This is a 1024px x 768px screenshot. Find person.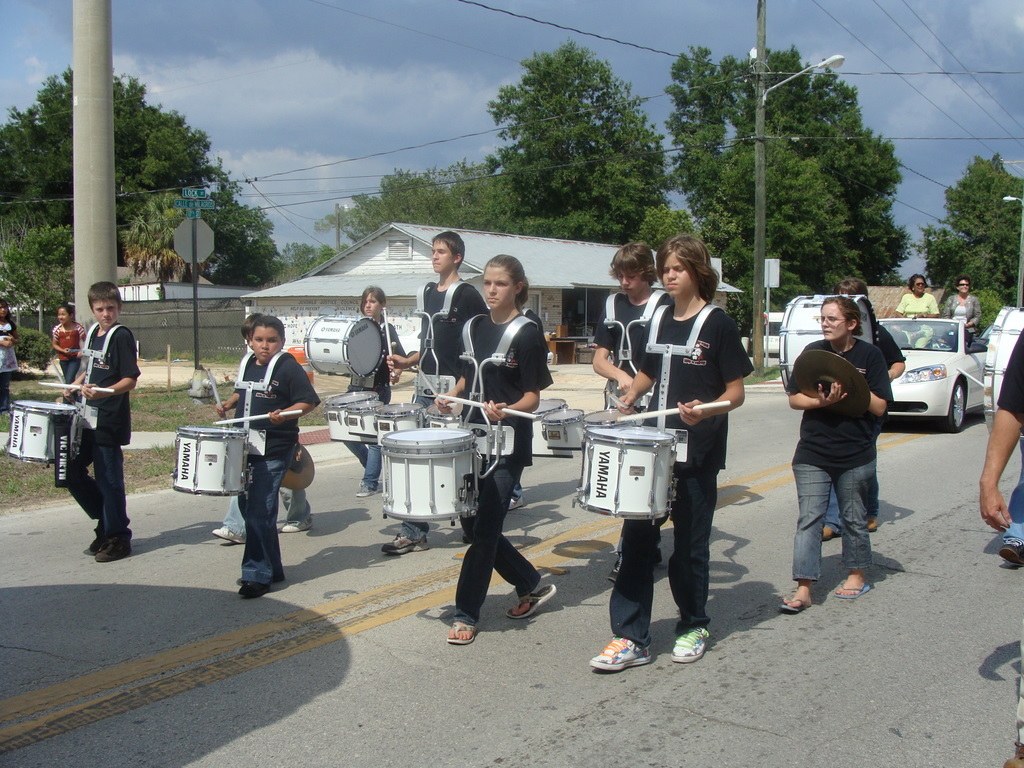
Bounding box: rect(823, 278, 903, 540).
